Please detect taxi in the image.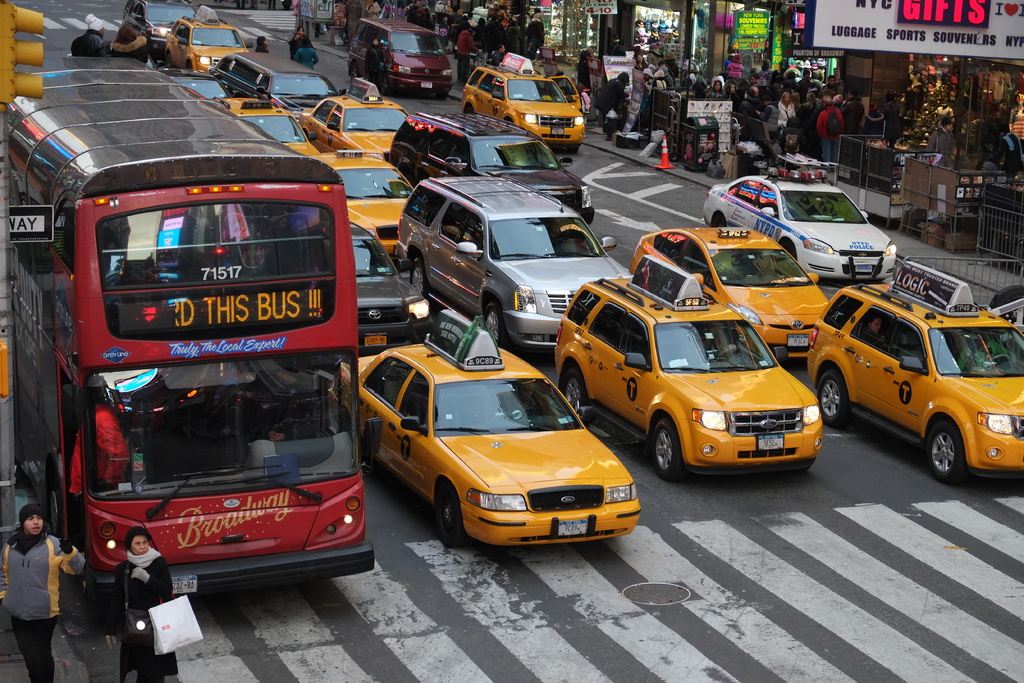
x1=632 y1=222 x2=831 y2=359.
